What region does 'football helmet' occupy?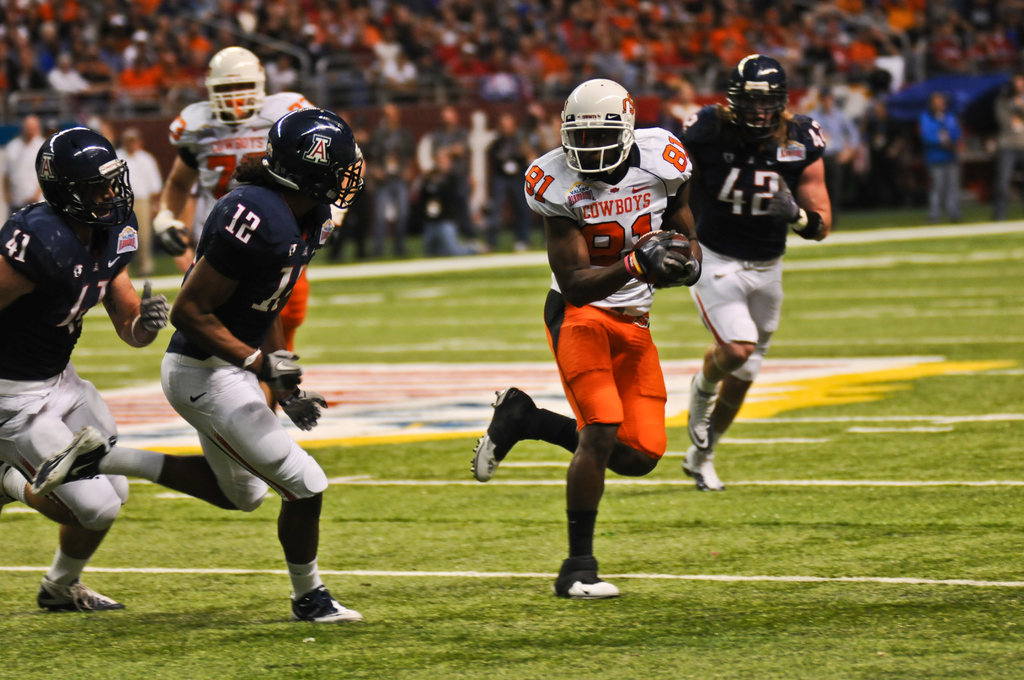
{"left": 555, "top": 76, "right": 655, "bottom": 184}.
